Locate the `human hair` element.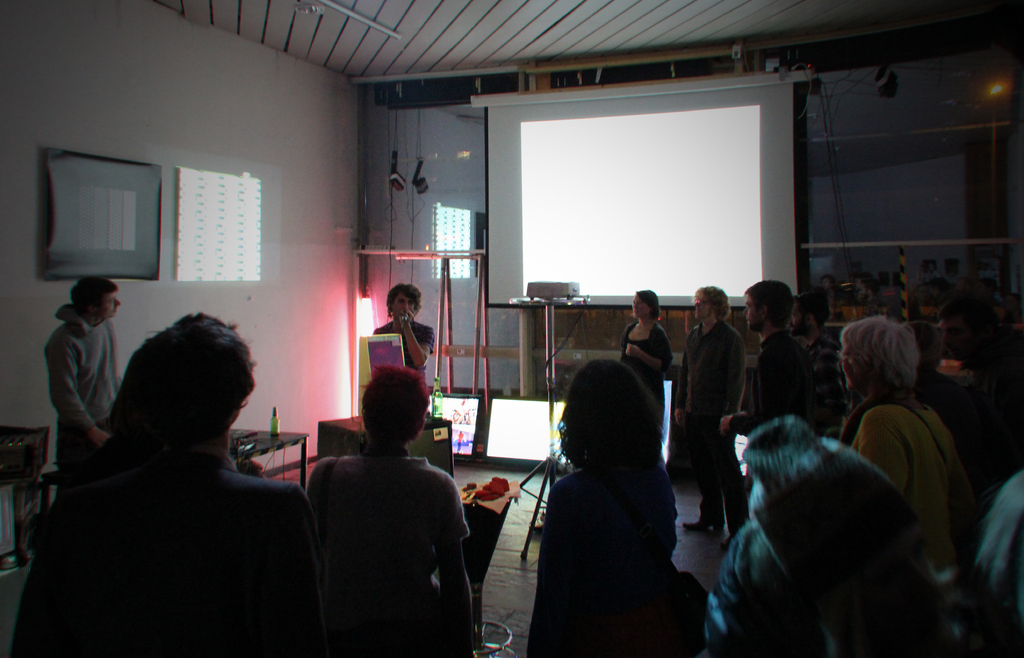
Element bbox: <box>837,314,920,394</box>.
